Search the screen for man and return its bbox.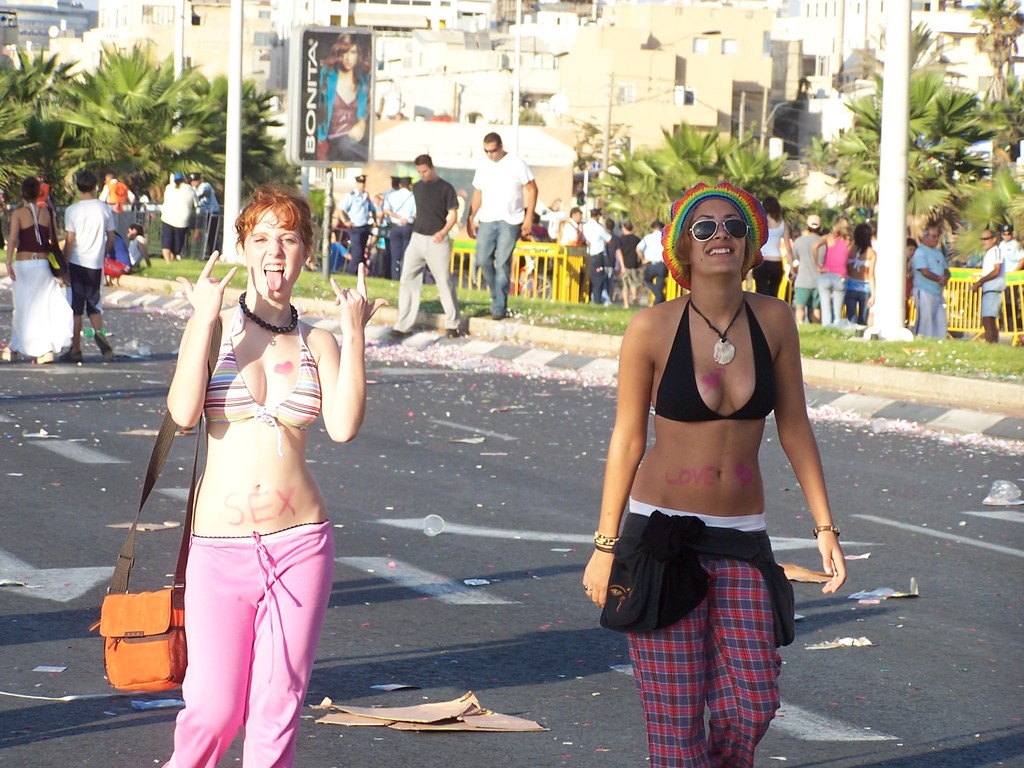
Found: x1=463 y1=128 x2=547 y2=319.
